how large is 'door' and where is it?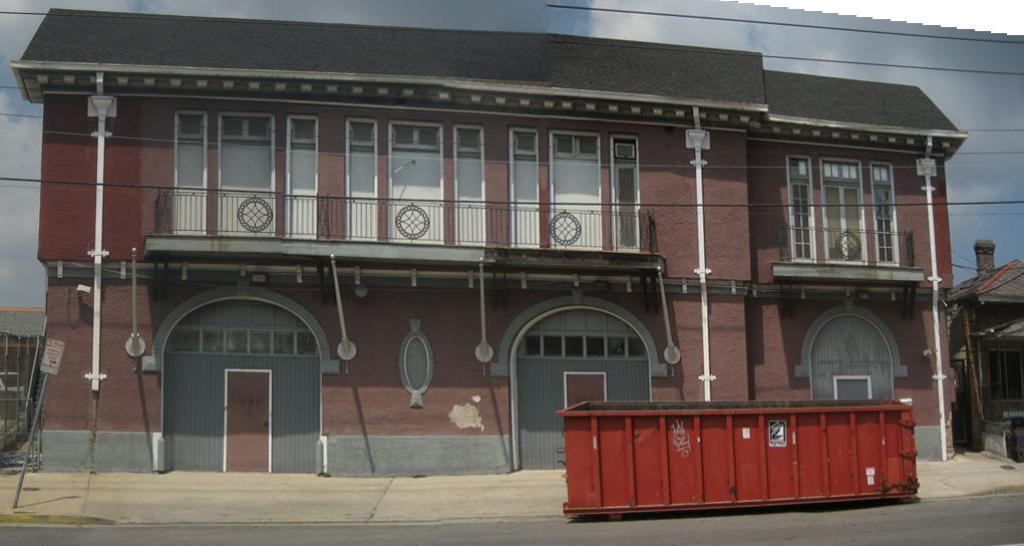
Bounding box: (839,378,870,403).
